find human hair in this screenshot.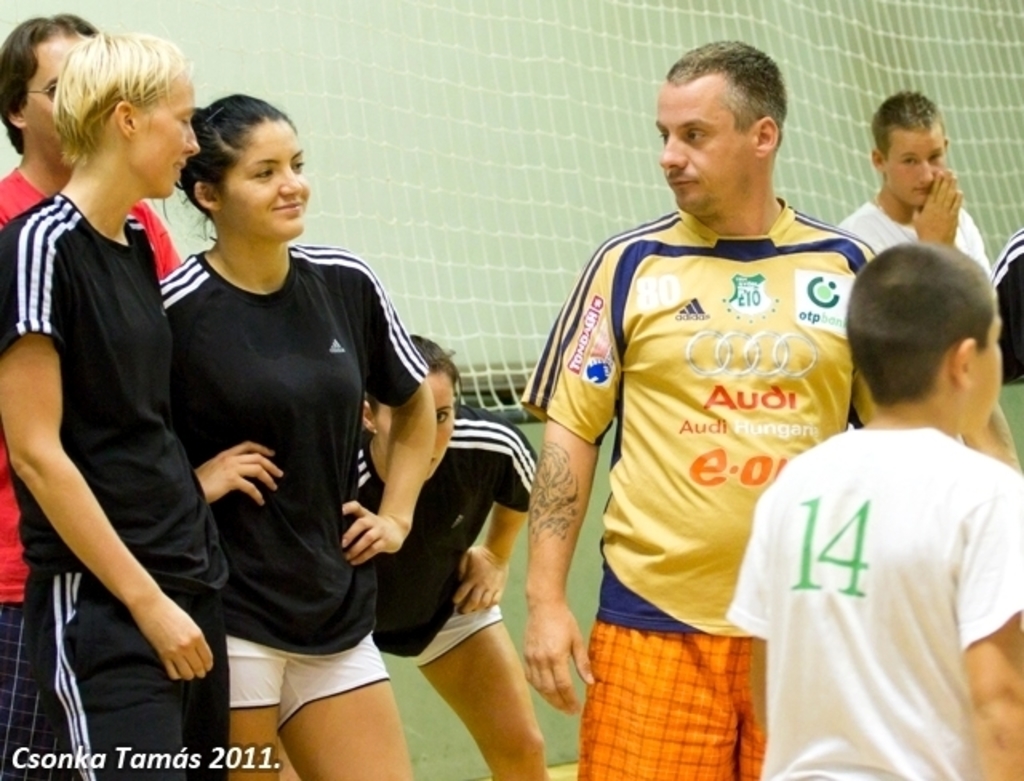
The bounding box for human hair is left=48, top=27, right=197, bottom=170.
